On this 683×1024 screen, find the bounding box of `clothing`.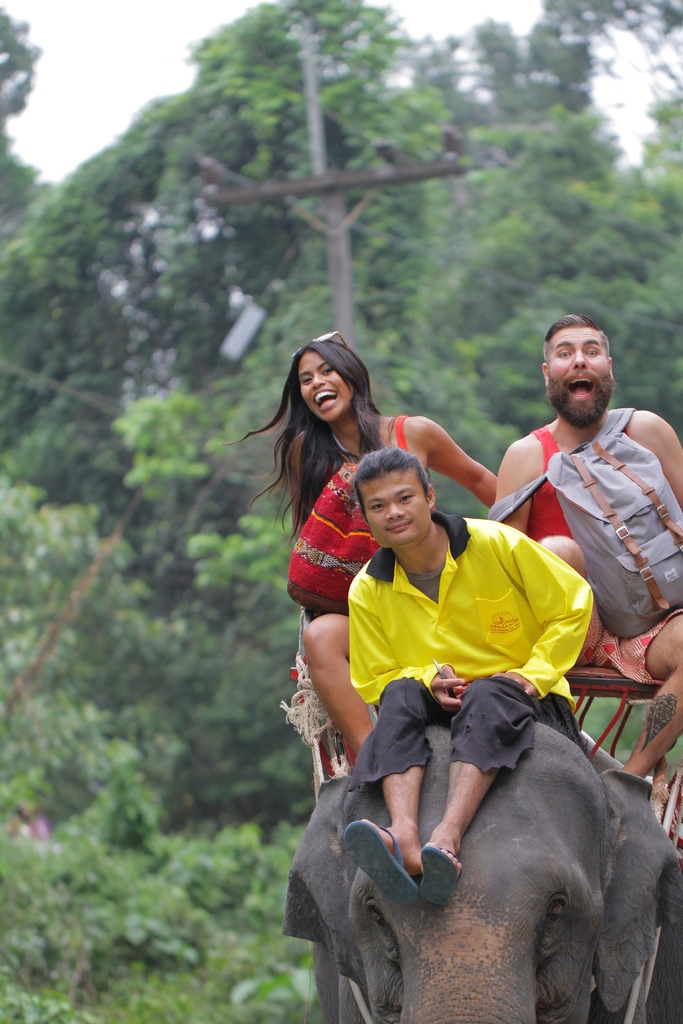
Bounding box: locate(284, 499, 613, 854).
